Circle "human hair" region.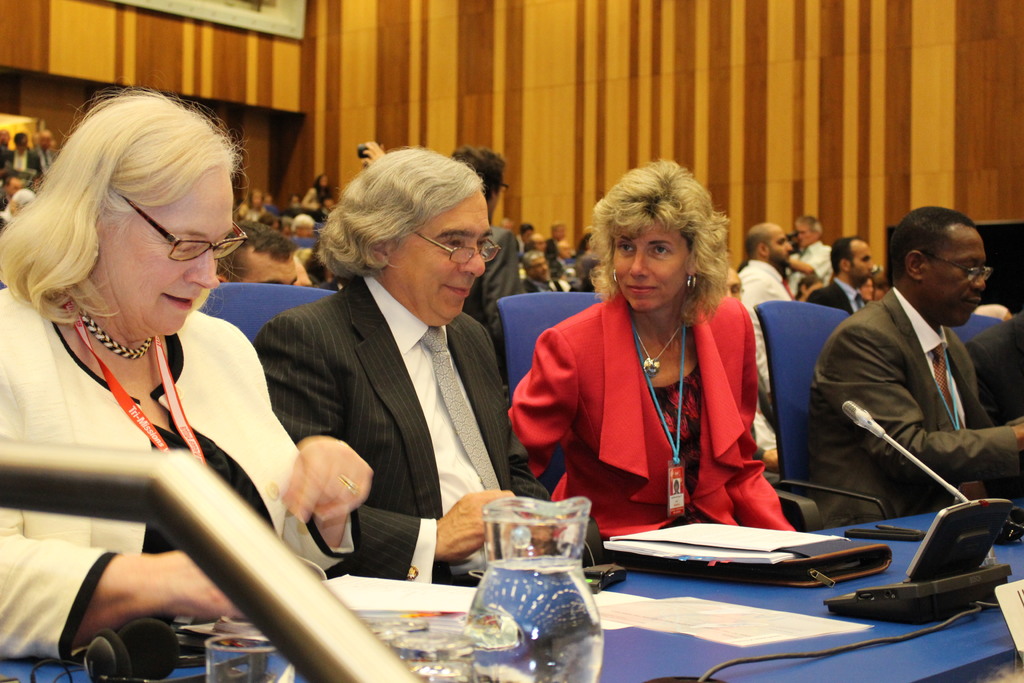
Region: (x1=886, y1=204, x2=970, y2=289).
